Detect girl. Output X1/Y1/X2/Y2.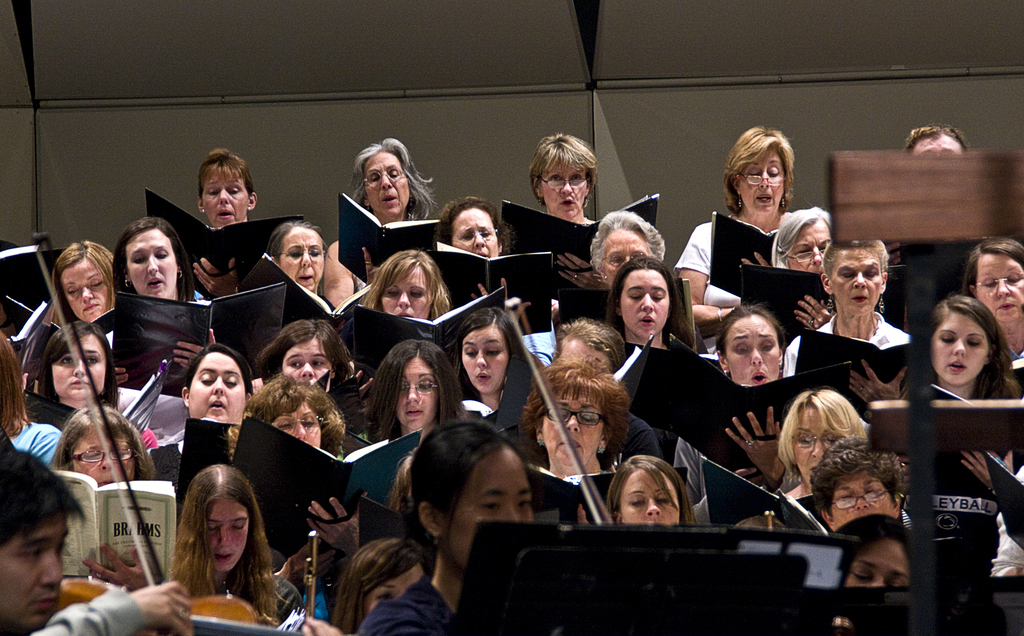
604/253/678/346.
